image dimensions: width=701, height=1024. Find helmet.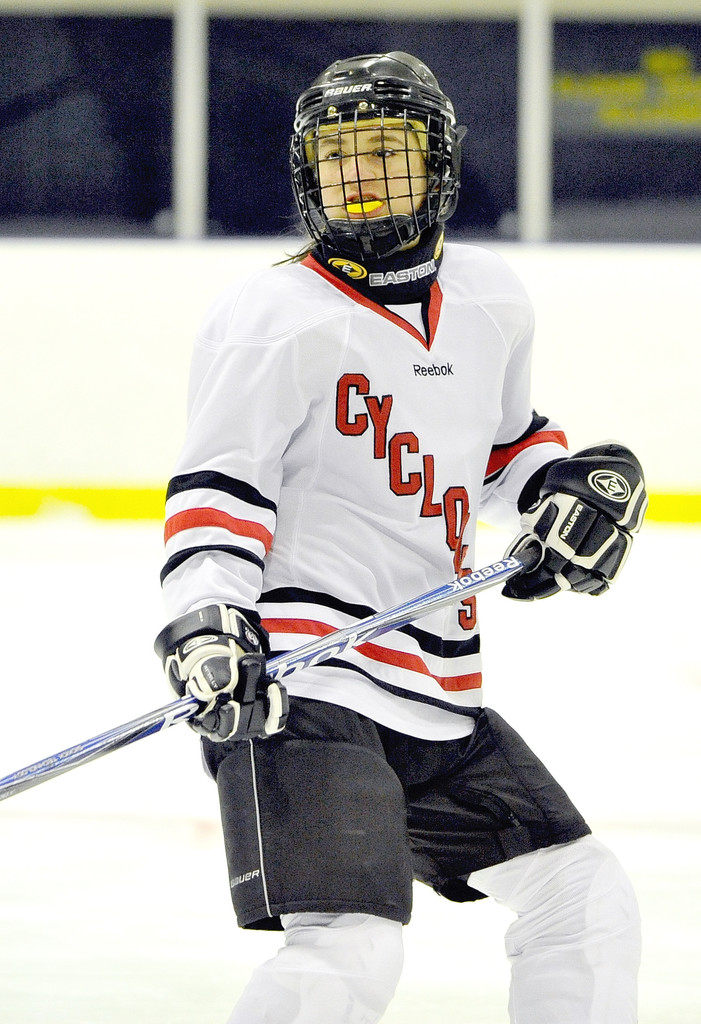
[left=289, top=46, right=465, bottom=271].
